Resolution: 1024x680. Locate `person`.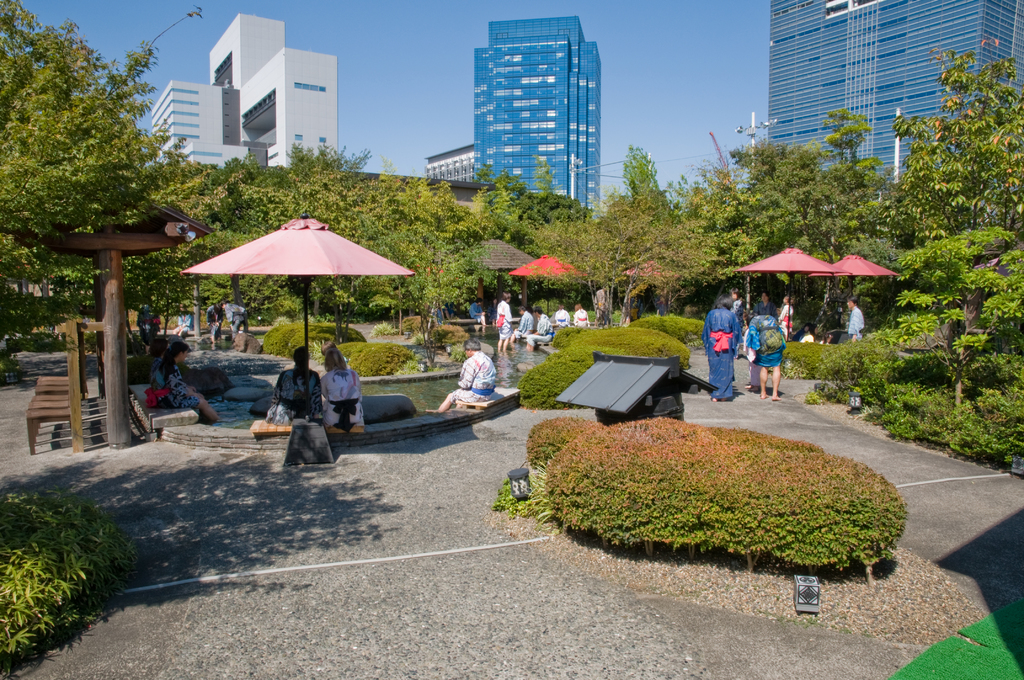
Rect(203, 302, 224, 343).
